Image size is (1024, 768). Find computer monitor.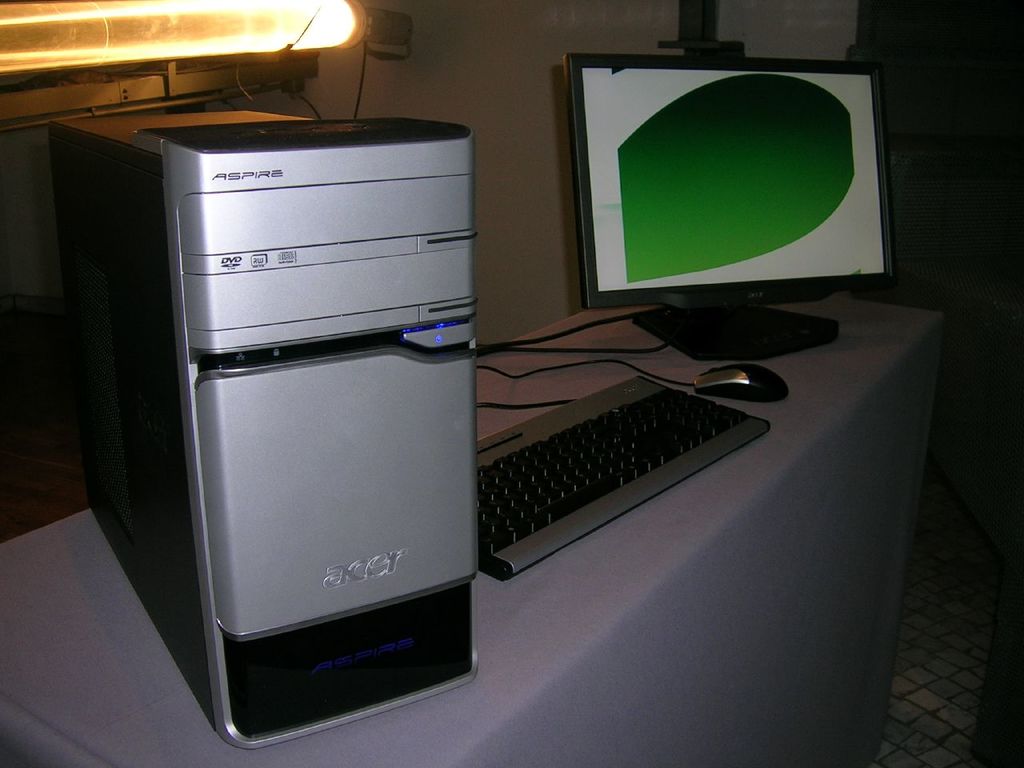
<region>562, 57, 895, 369</region>.
